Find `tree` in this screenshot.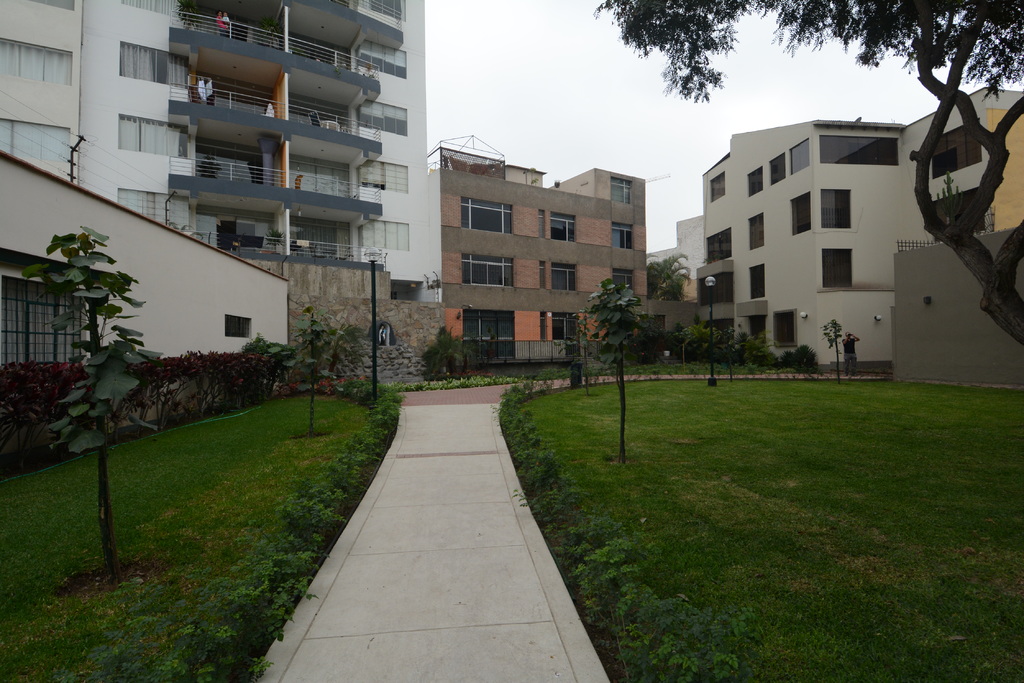
The bounding box for `tree` is <bbox>20, 224, 186, 597</bbox>.
